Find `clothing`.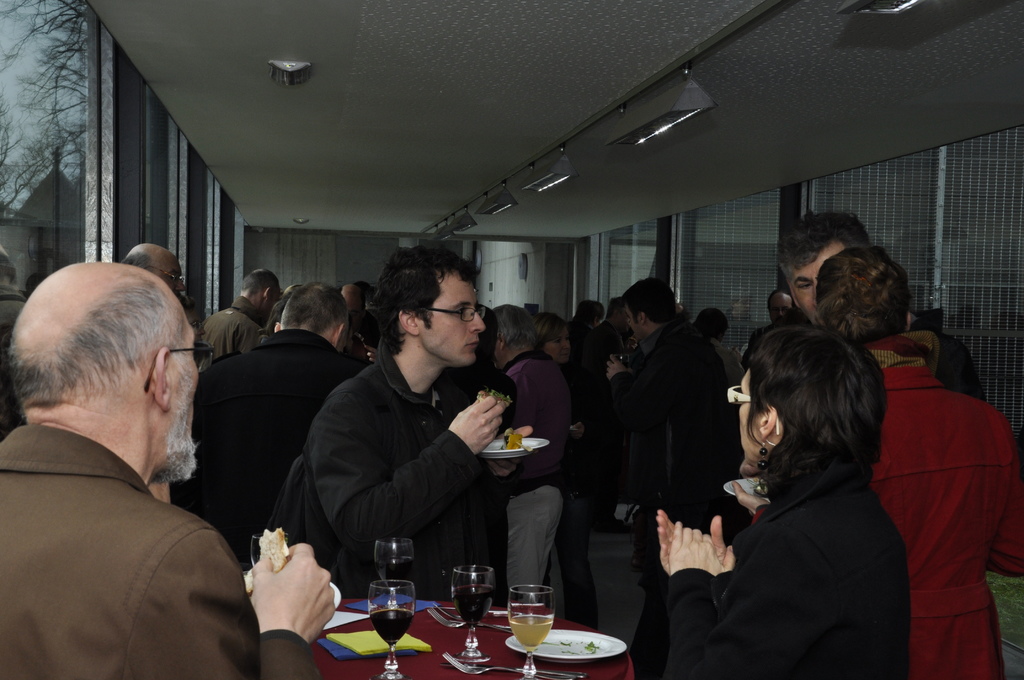
<box>313,344,502,600</box>.
